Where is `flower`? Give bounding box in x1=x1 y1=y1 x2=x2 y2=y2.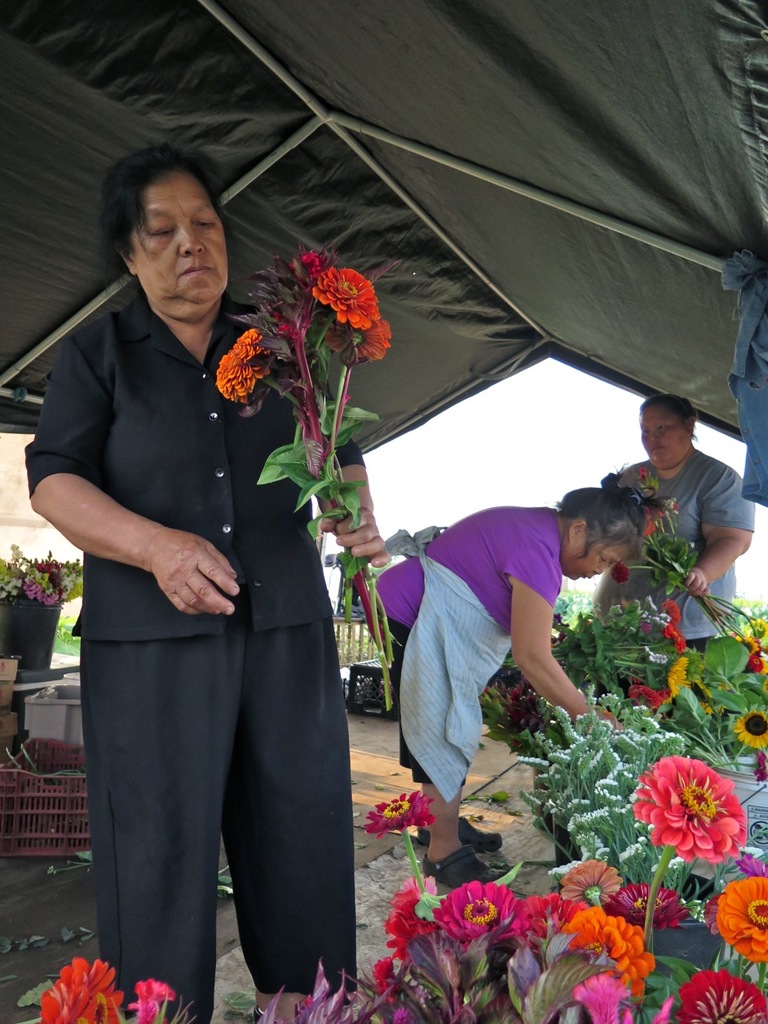
x1=631 y1=682 x2=666 y2=706.
